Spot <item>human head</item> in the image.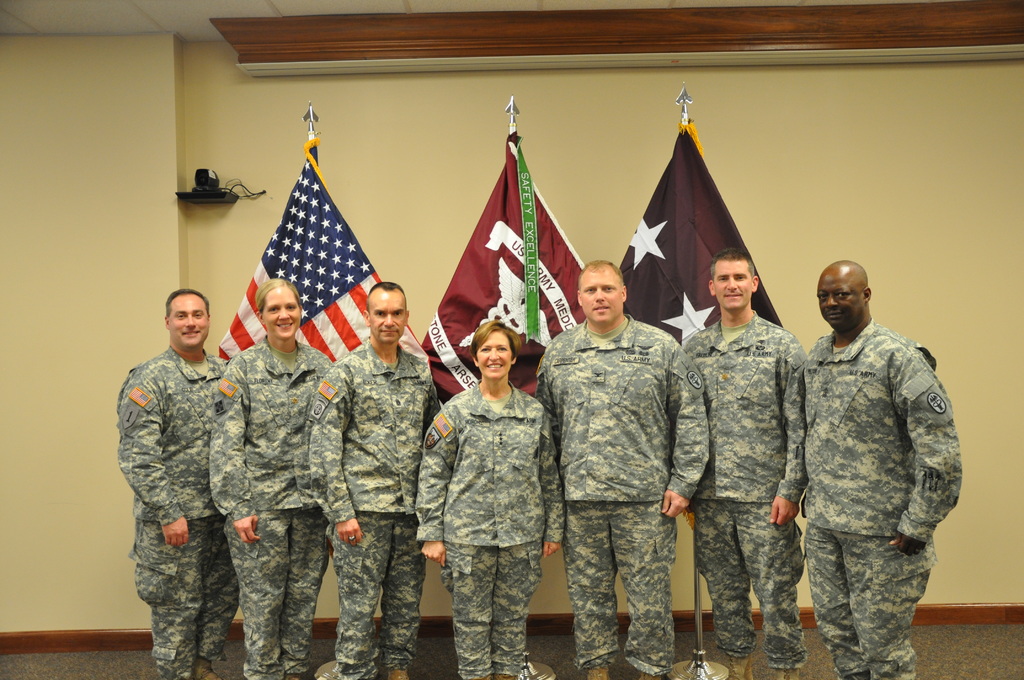
<item>human head</item> found at Rect(165, 290, 214, 353).
